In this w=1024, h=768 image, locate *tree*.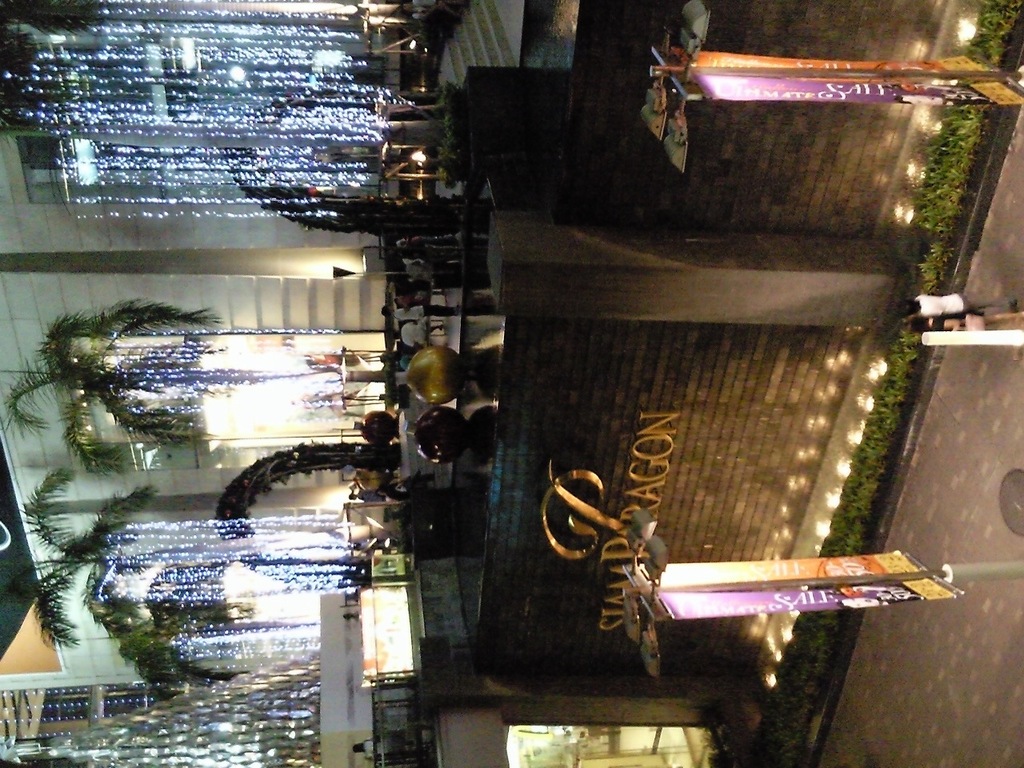
Bounding box: 117, 599, 295, 733.
